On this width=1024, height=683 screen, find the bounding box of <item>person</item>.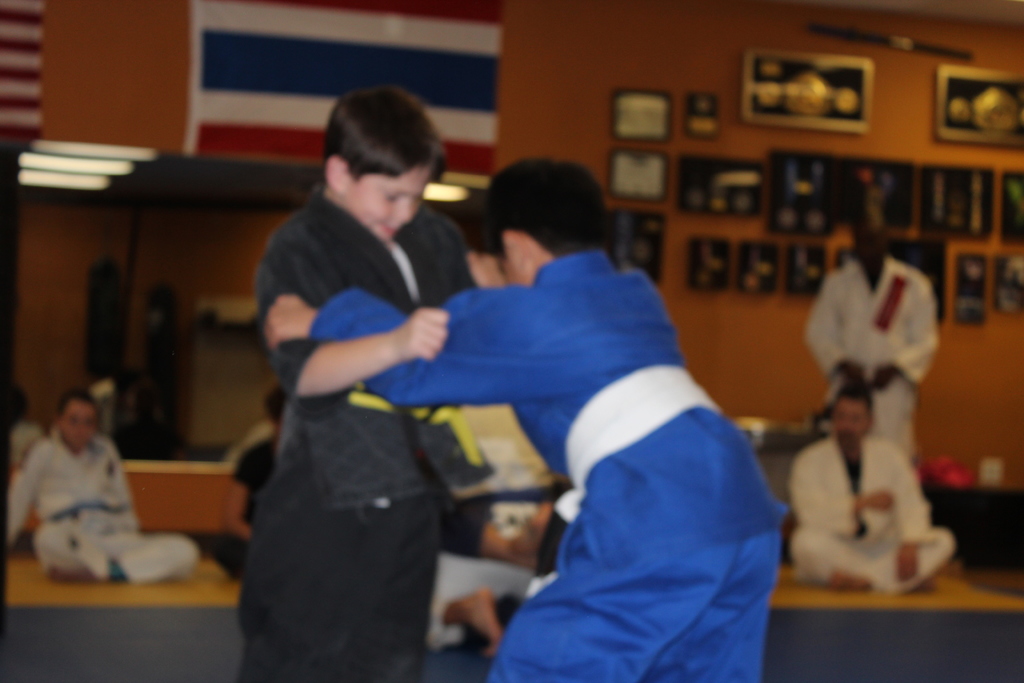
Bounding box: (5,379,43,470).
